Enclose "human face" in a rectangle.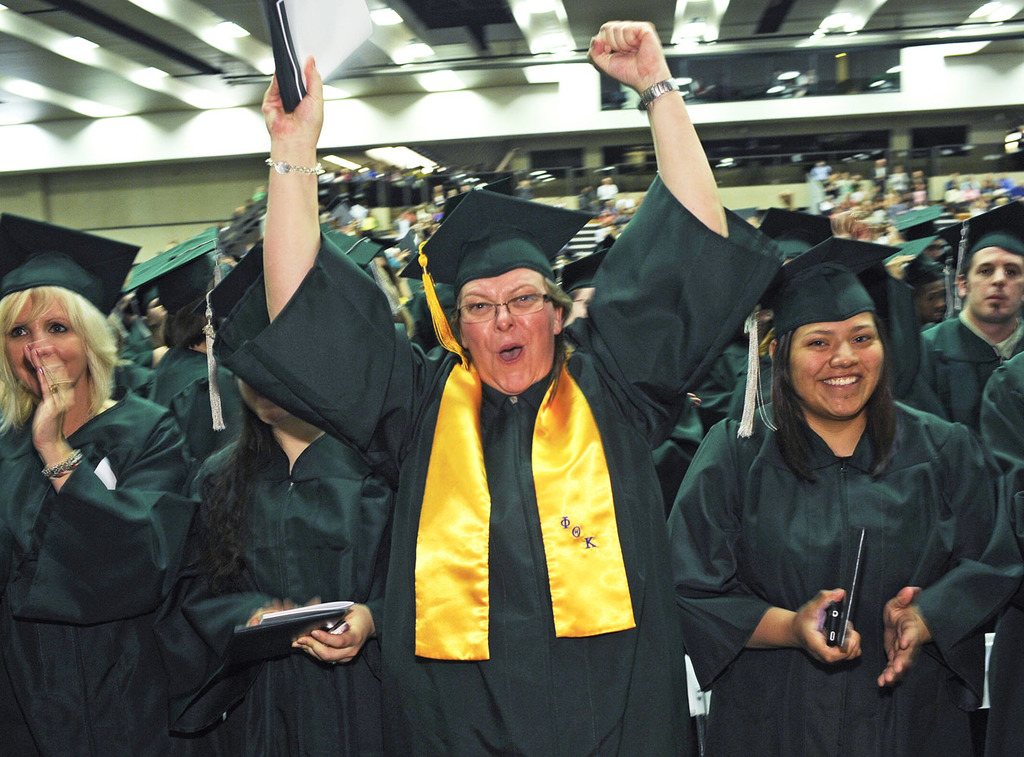
(791,323,880,416).
